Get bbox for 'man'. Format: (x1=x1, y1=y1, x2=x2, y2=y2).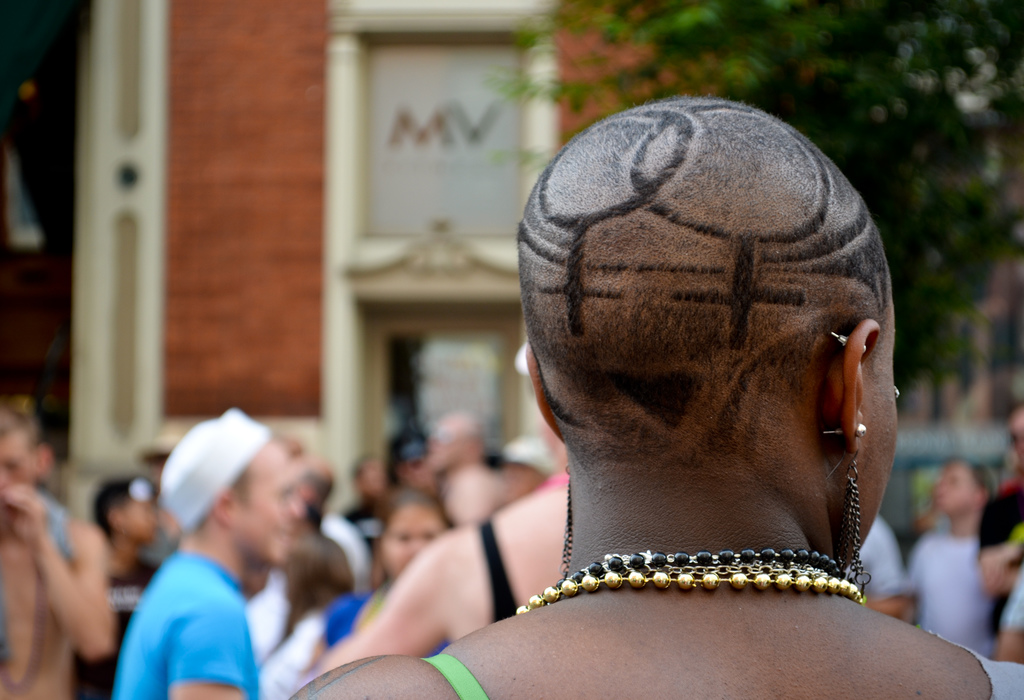
(x1=428, y1=408, x2=484, y2=481).
